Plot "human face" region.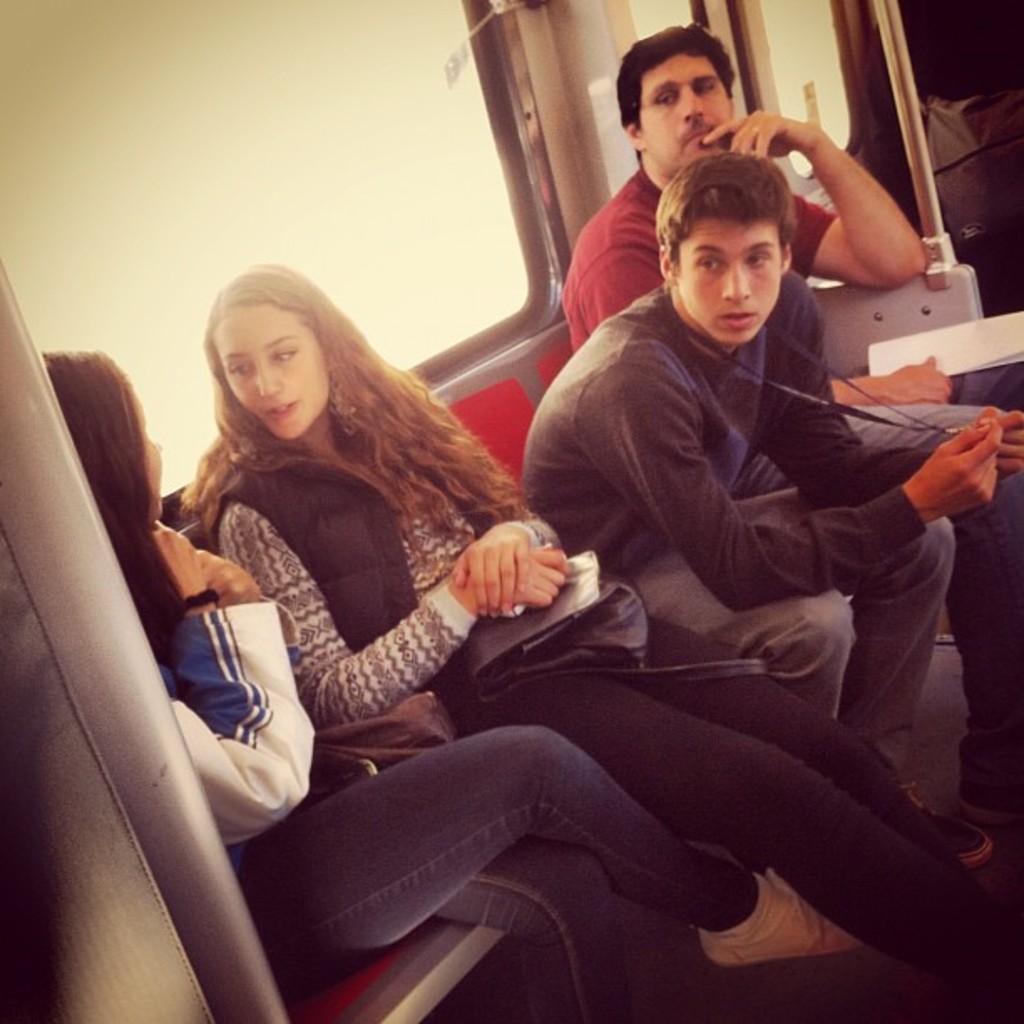
Plotted at Rect(209, 306, 330, 437).
